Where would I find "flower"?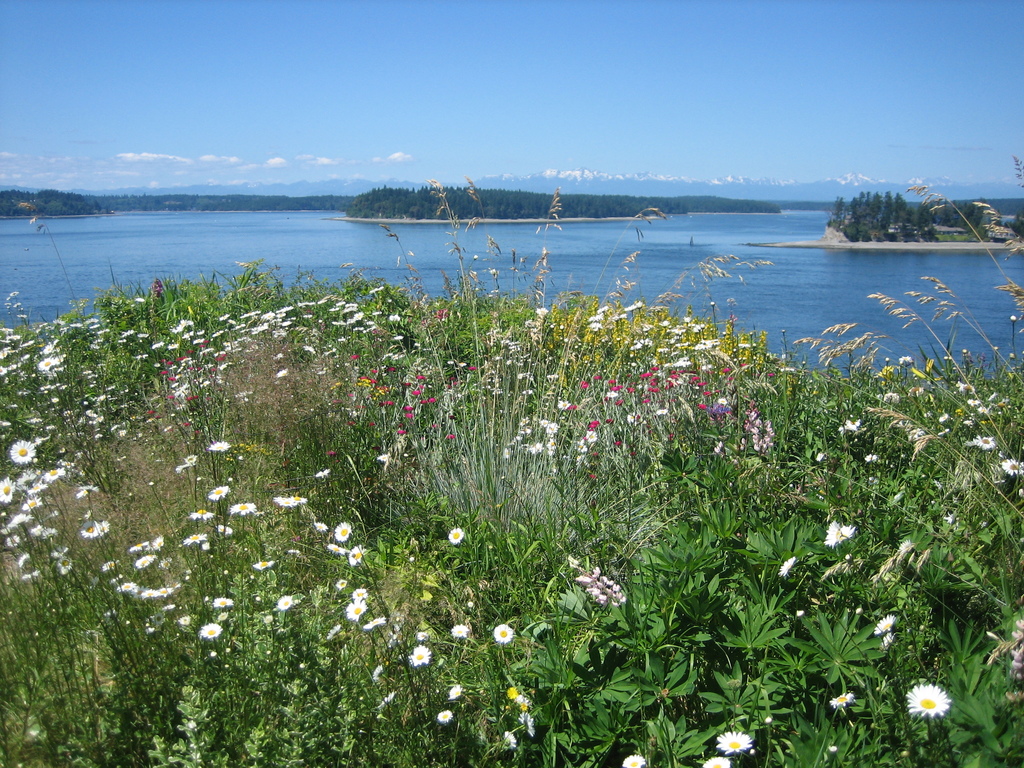
At crop(26, 494, 37, 508).
